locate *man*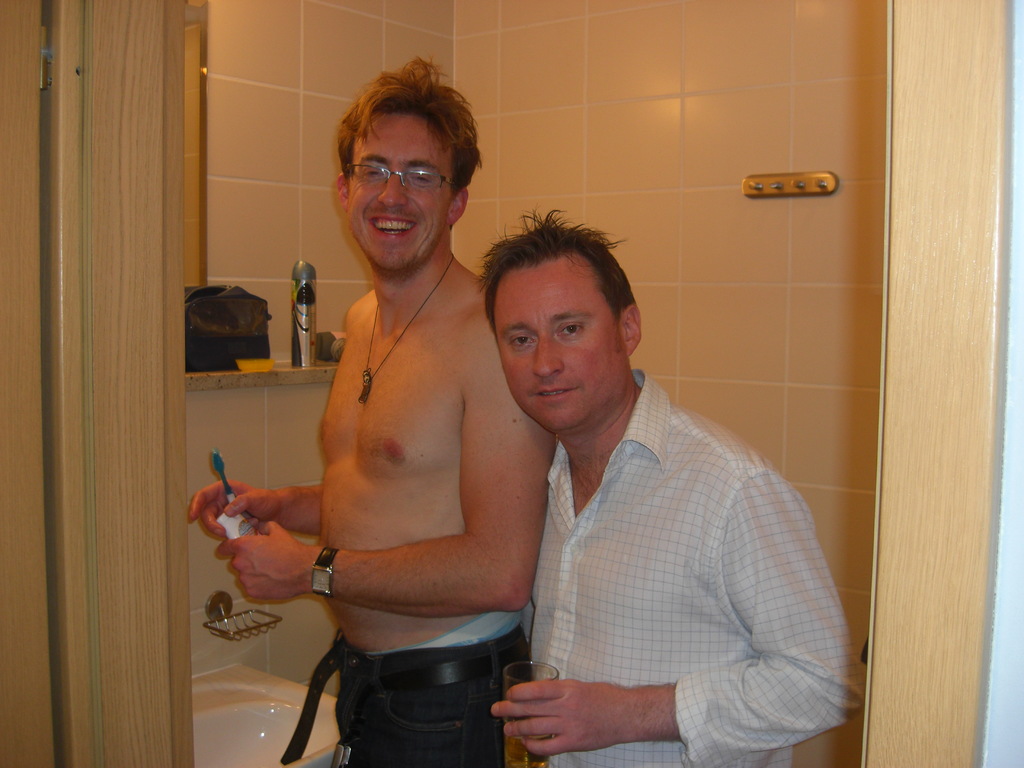
(431,199,849,756)
